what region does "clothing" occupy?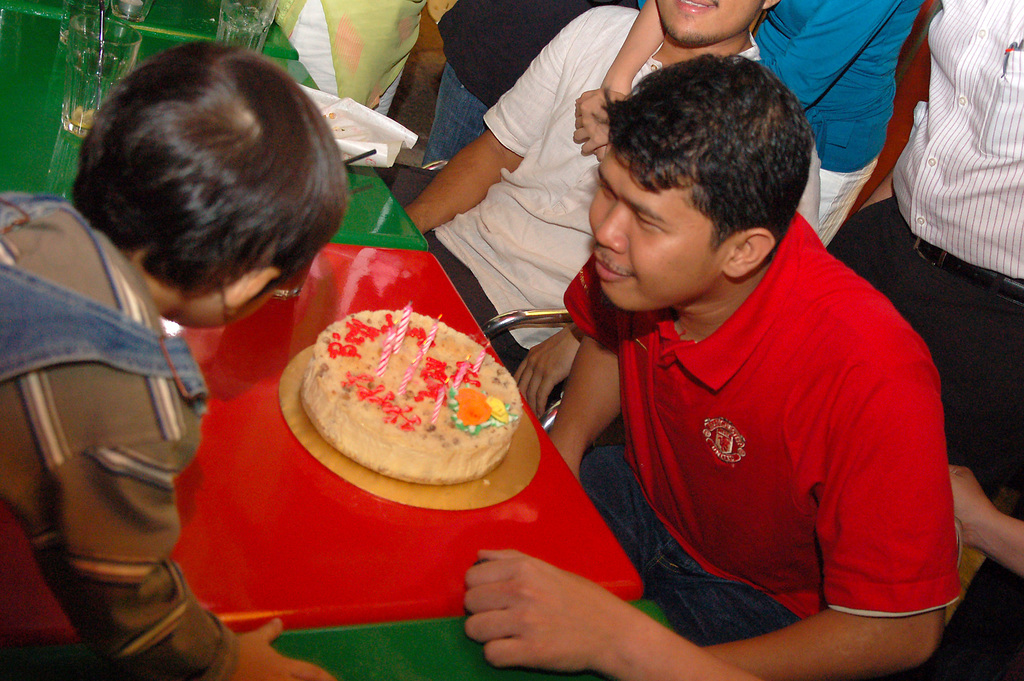
423:8:765:374.
